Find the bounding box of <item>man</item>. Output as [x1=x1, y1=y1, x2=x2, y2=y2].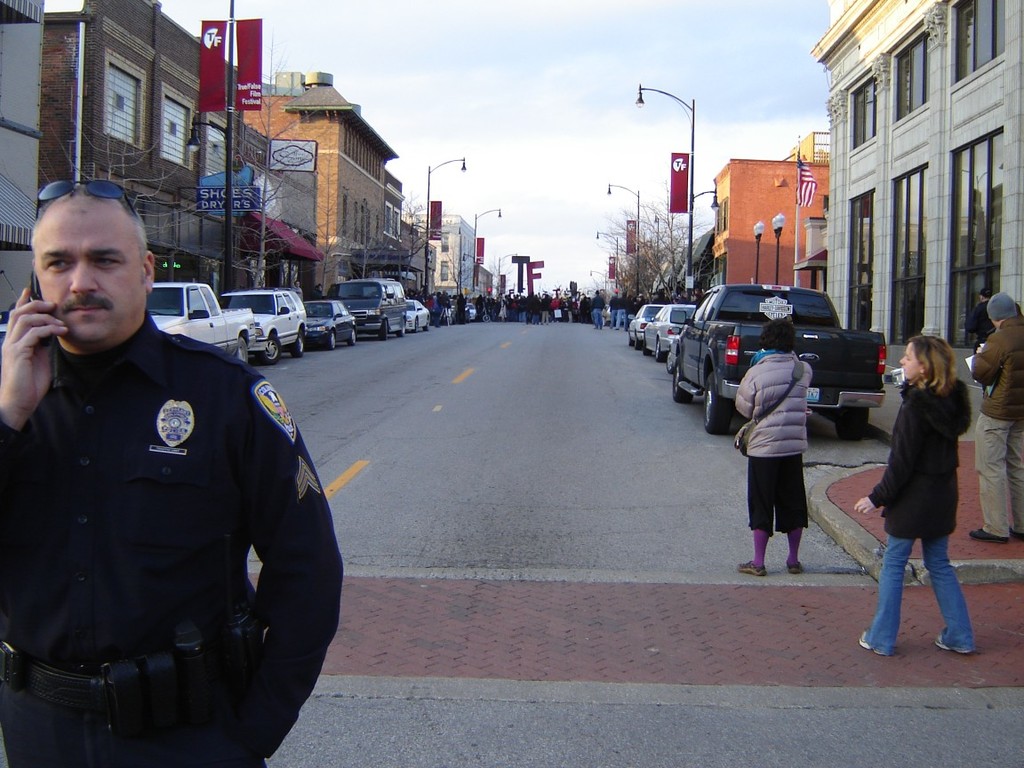
[x1=0, y1=180, x2=348, y2=767].
